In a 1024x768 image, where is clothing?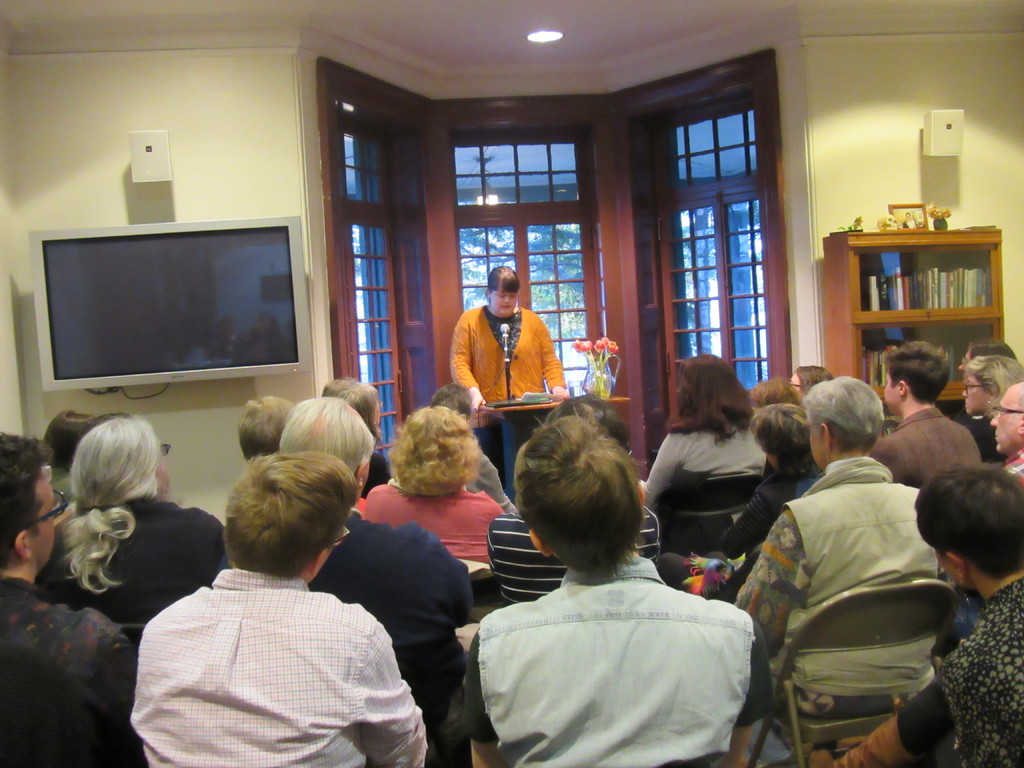
bbox=[124, 561, 426, 767].
